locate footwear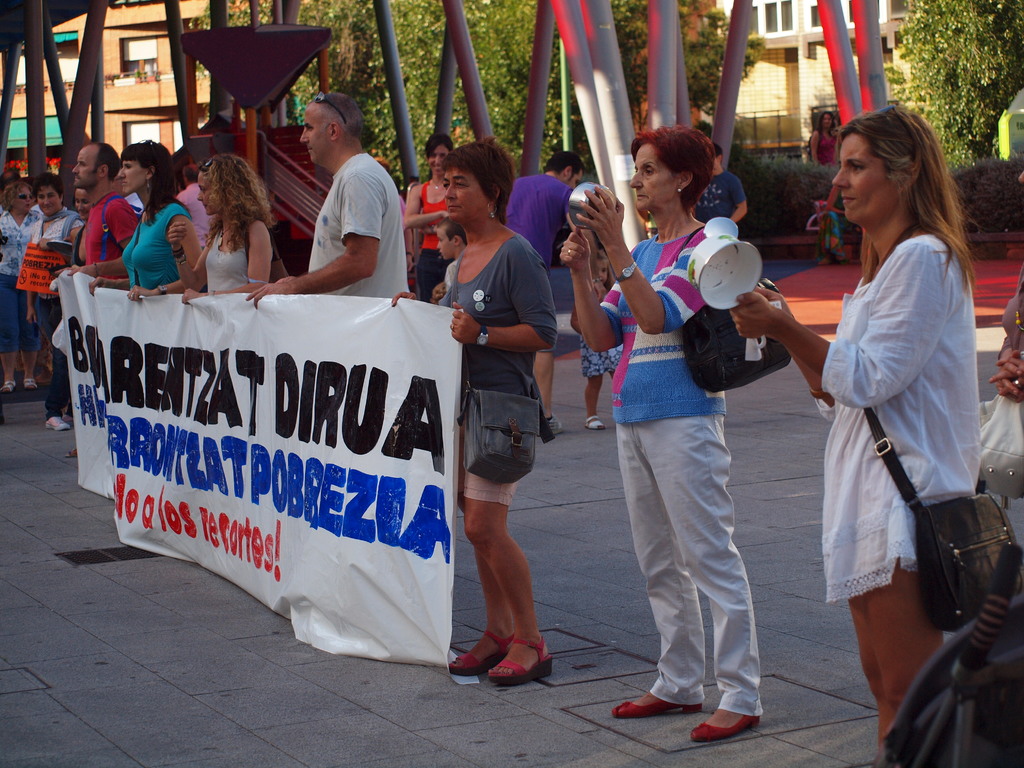
(x1=692, y1=711, x2=765, y2=743)
